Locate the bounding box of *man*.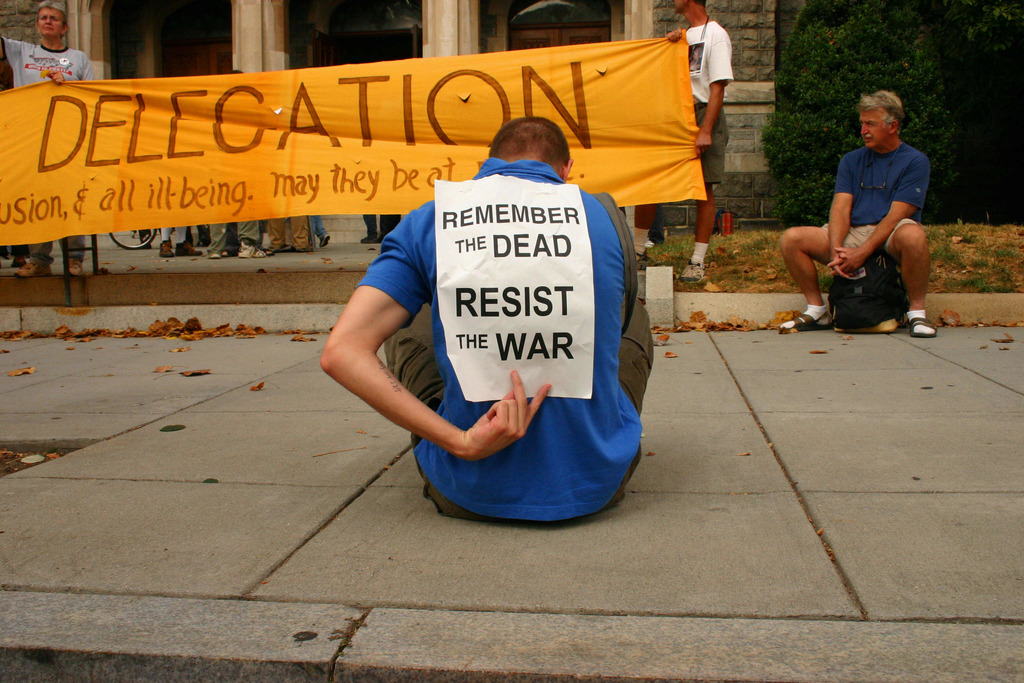
Bounding box: (4, 0, 97, 285).
